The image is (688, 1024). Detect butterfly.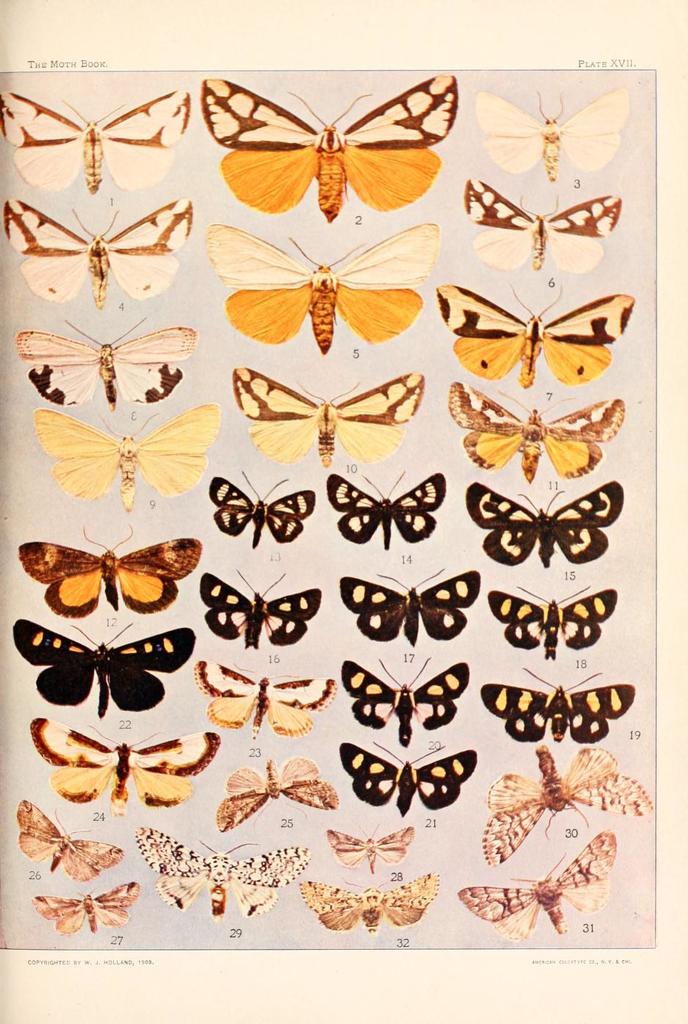
Detection: (24, 876, 140, 933).
